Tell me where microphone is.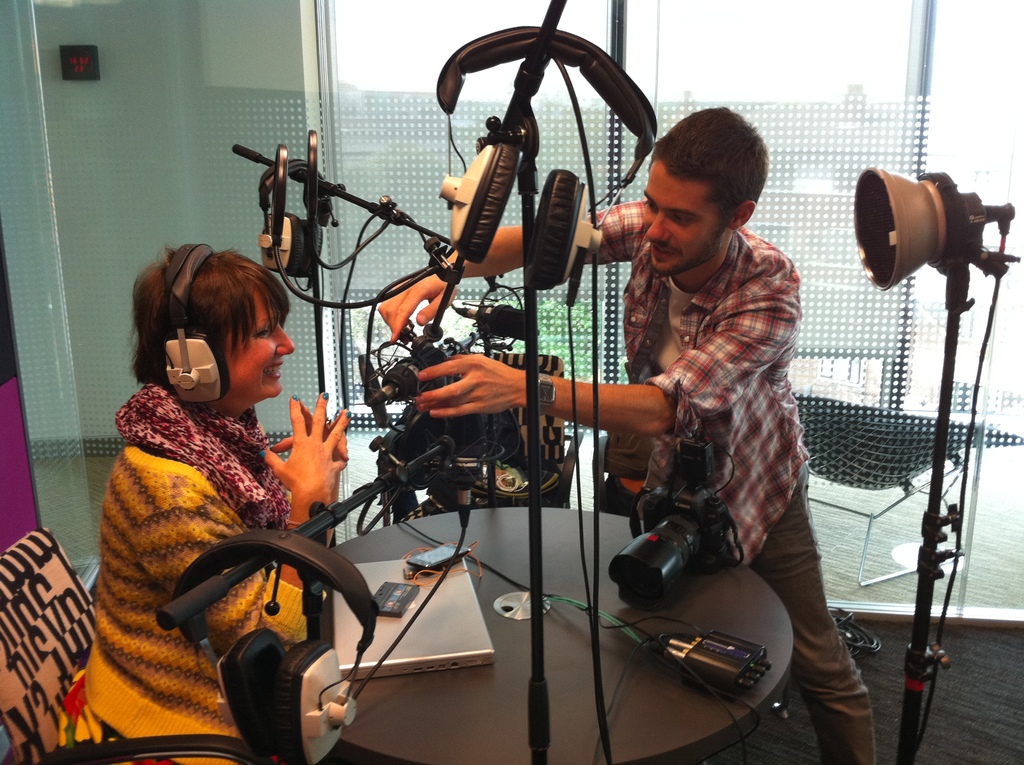
microphone is at detection(441, 375, 486, 529).
